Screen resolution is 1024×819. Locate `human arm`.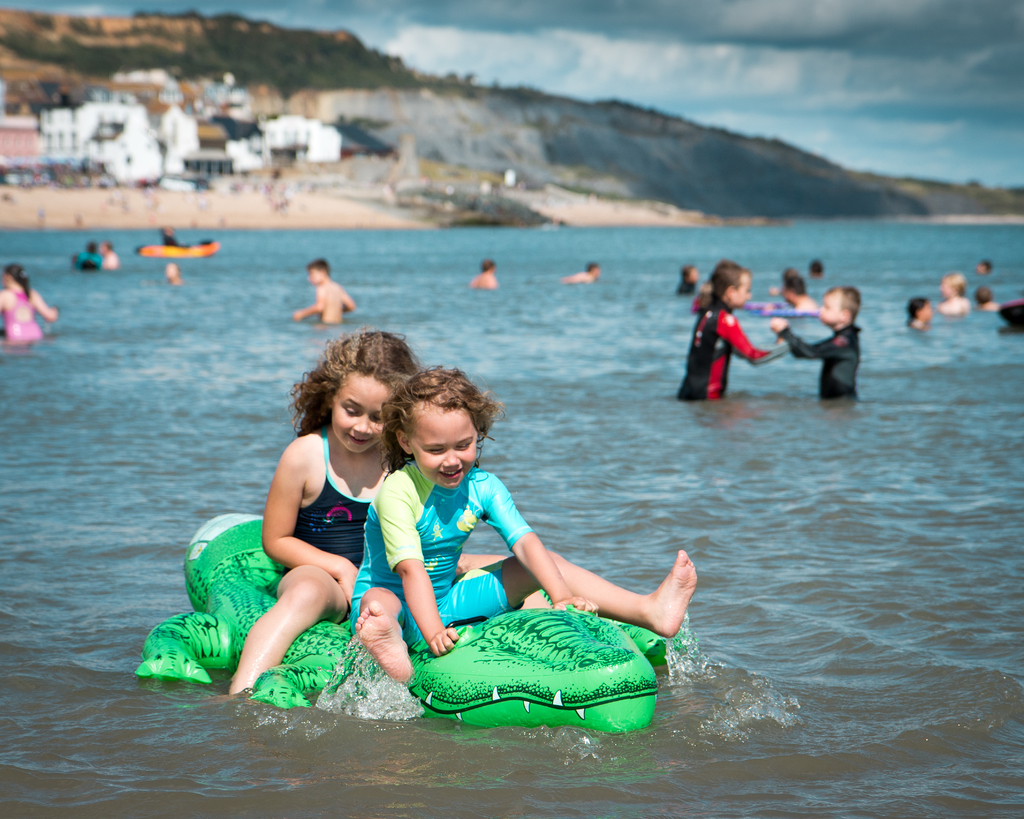
[394, 557, 455, 653].
